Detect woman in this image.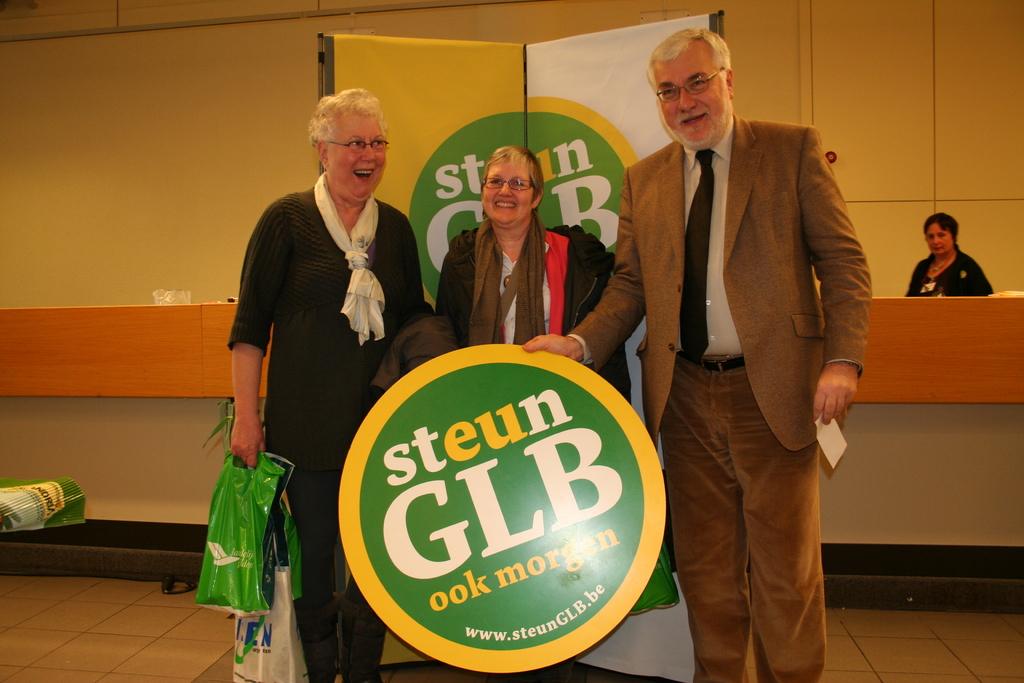
Detection: select_region(228, 81, 428, 682).
